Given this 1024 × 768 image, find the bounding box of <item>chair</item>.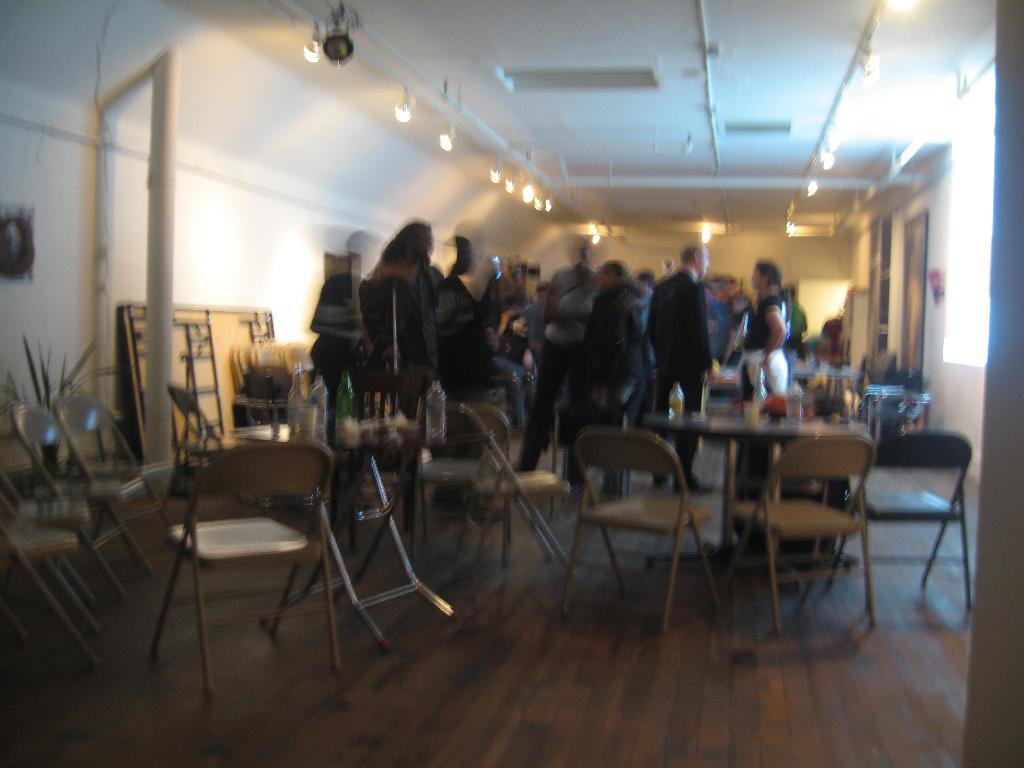
[x1=0, y1=505, x2=95, y2=664].
